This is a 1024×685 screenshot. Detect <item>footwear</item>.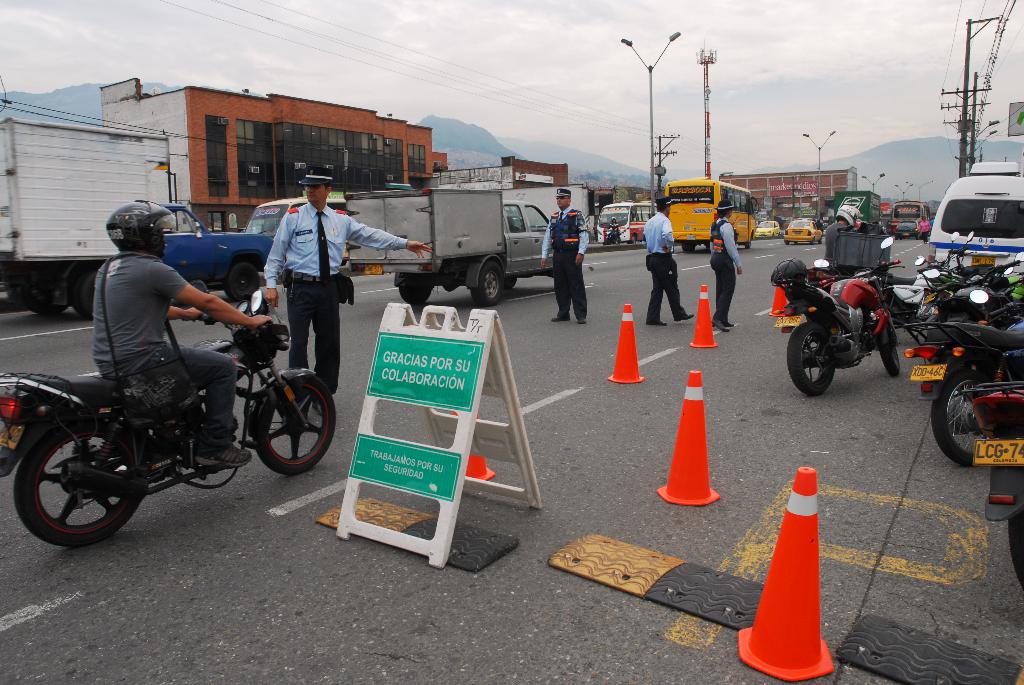
[672, 313, 694, 321].
